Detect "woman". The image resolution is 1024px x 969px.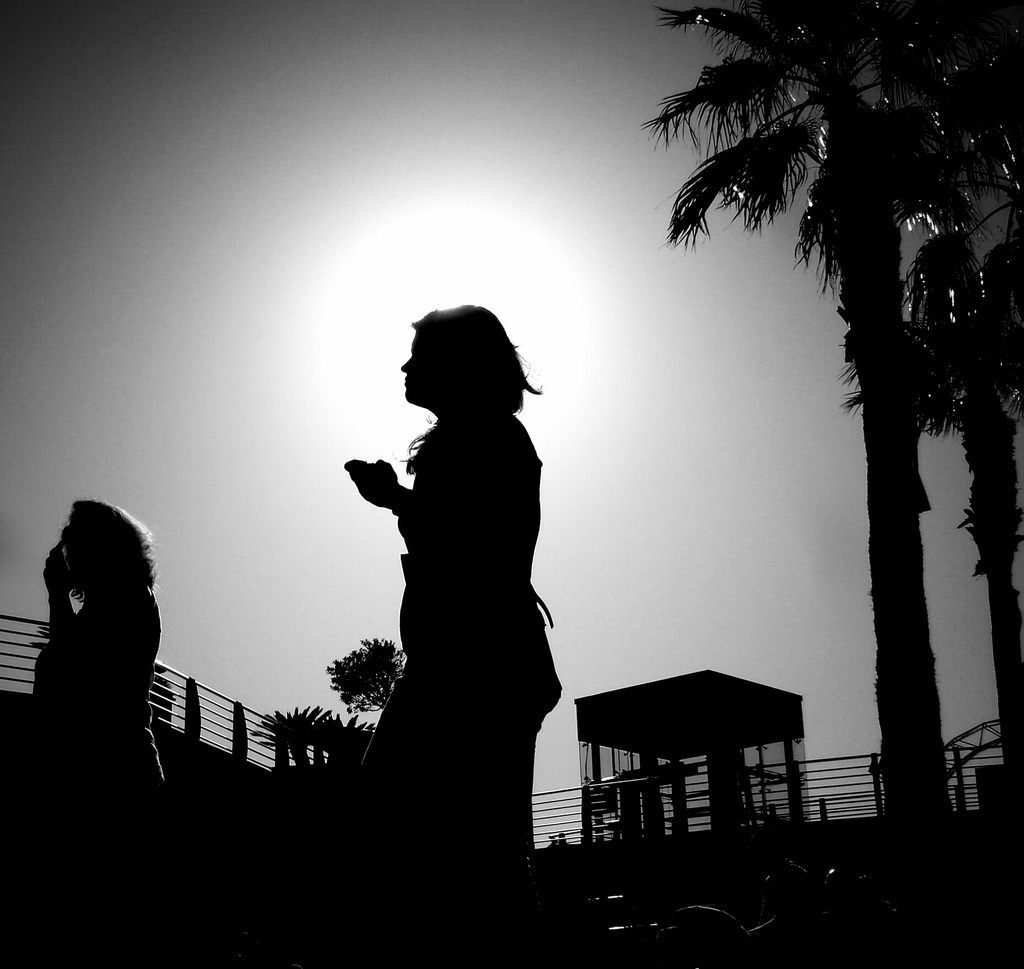
<region>20, 488, 174, 864</region>.
